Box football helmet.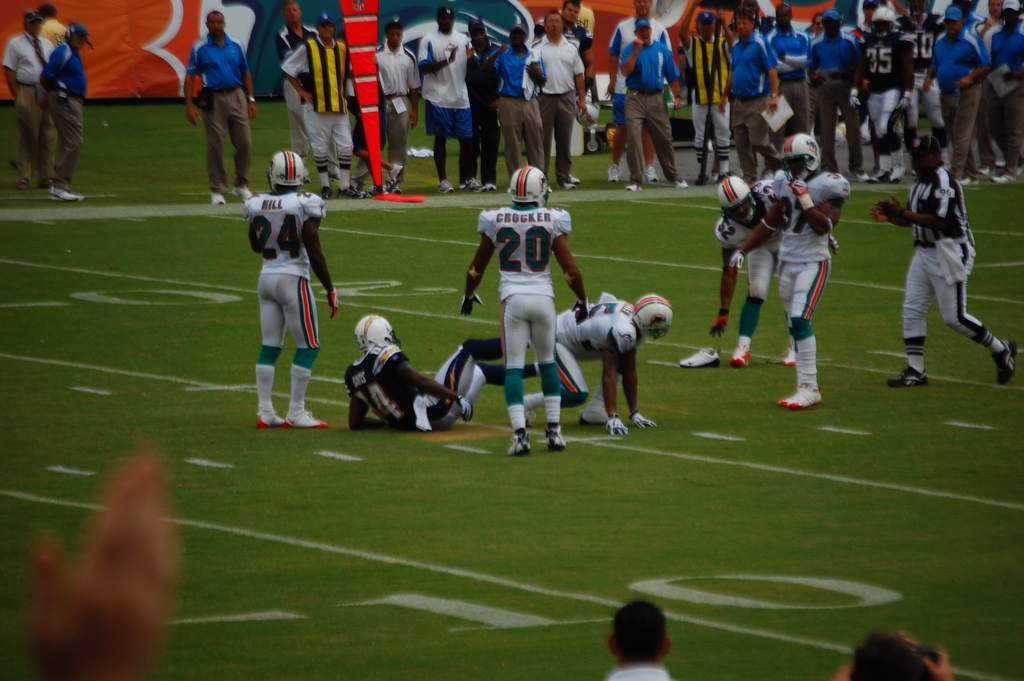
<region>716, 180, 754, 224</region>.
